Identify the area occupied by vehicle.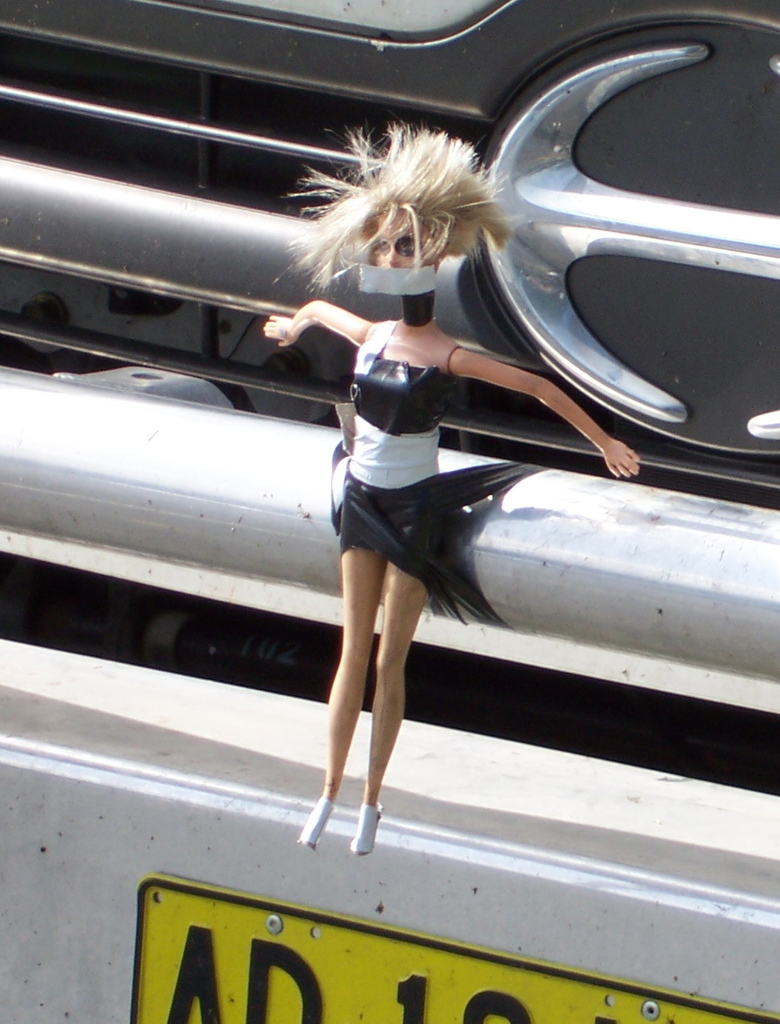
Area: Rect(0, 0, 779, 1023).
